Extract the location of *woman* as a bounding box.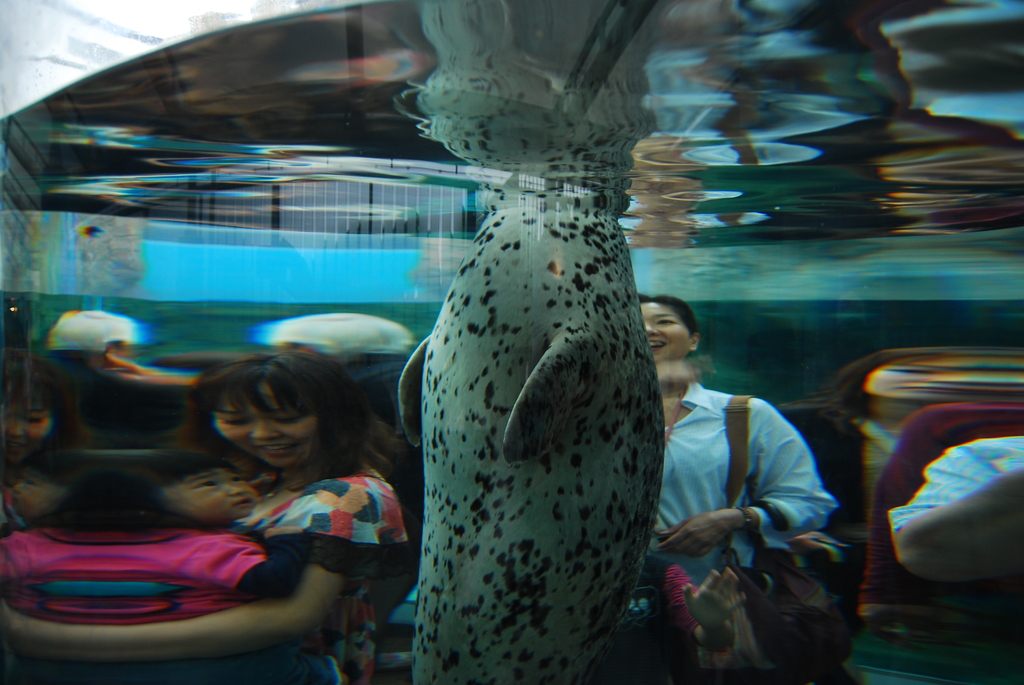
x1=625 y1=286 x2=835 y2=618.
